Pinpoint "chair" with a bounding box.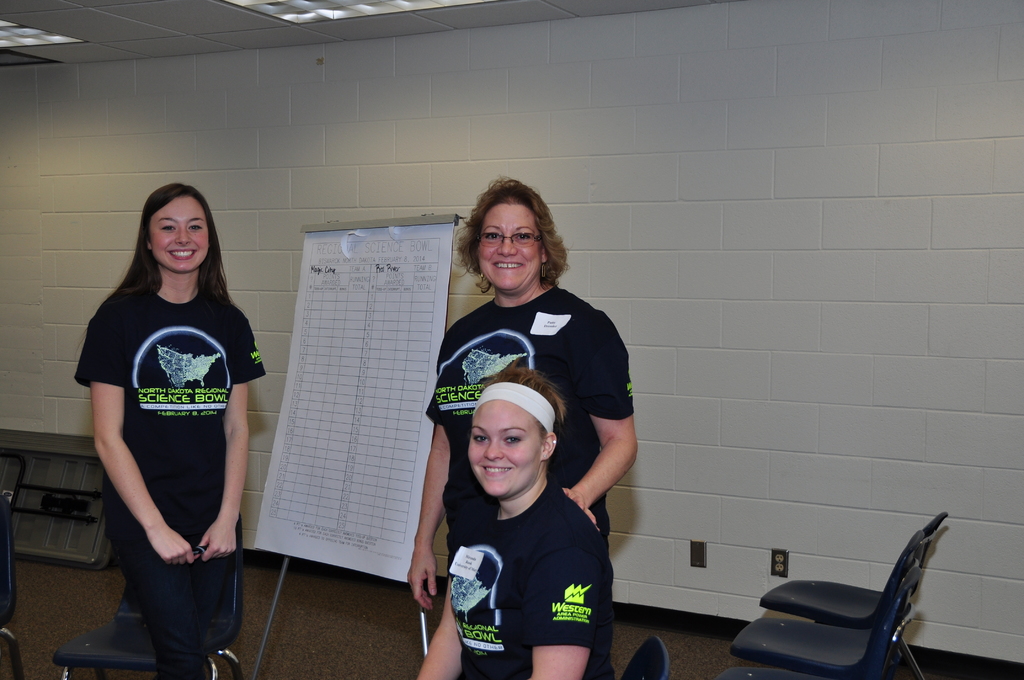
{"x1": 766, "y1": 533, "x2": 941, "y2": 679}.
